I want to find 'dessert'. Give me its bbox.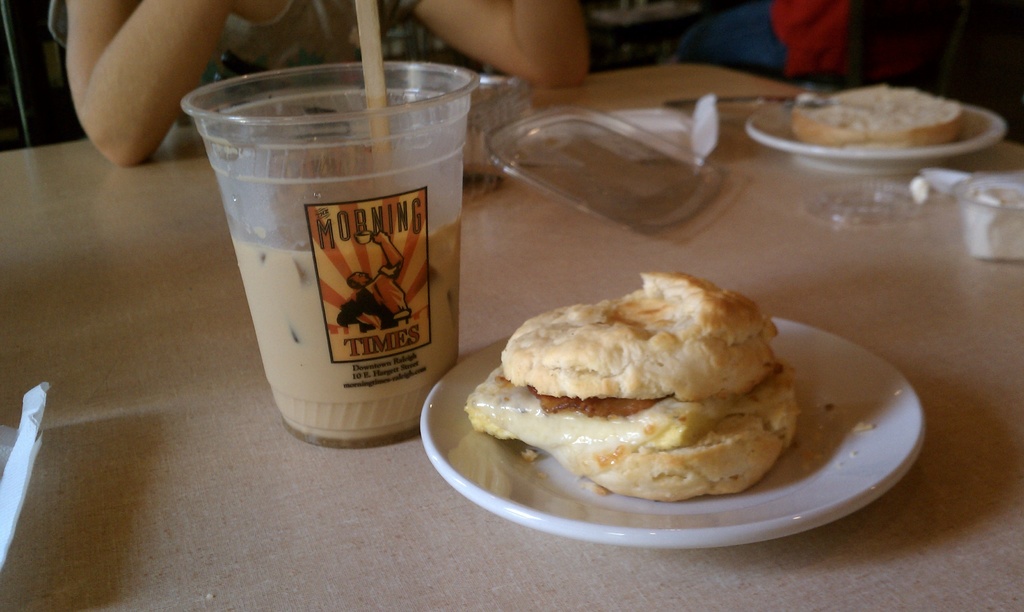
(784,83,968,150).
